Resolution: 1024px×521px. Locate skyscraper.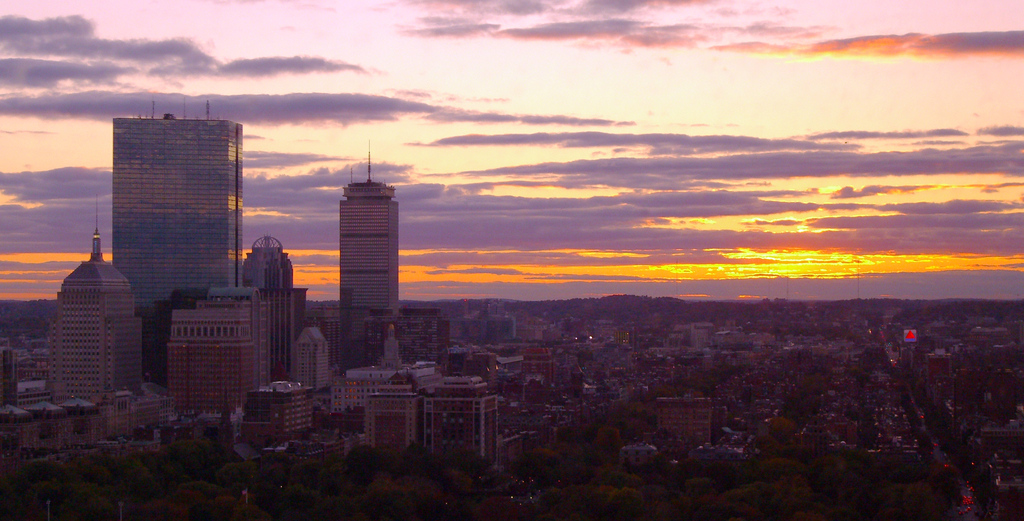
113:116:243:381.
